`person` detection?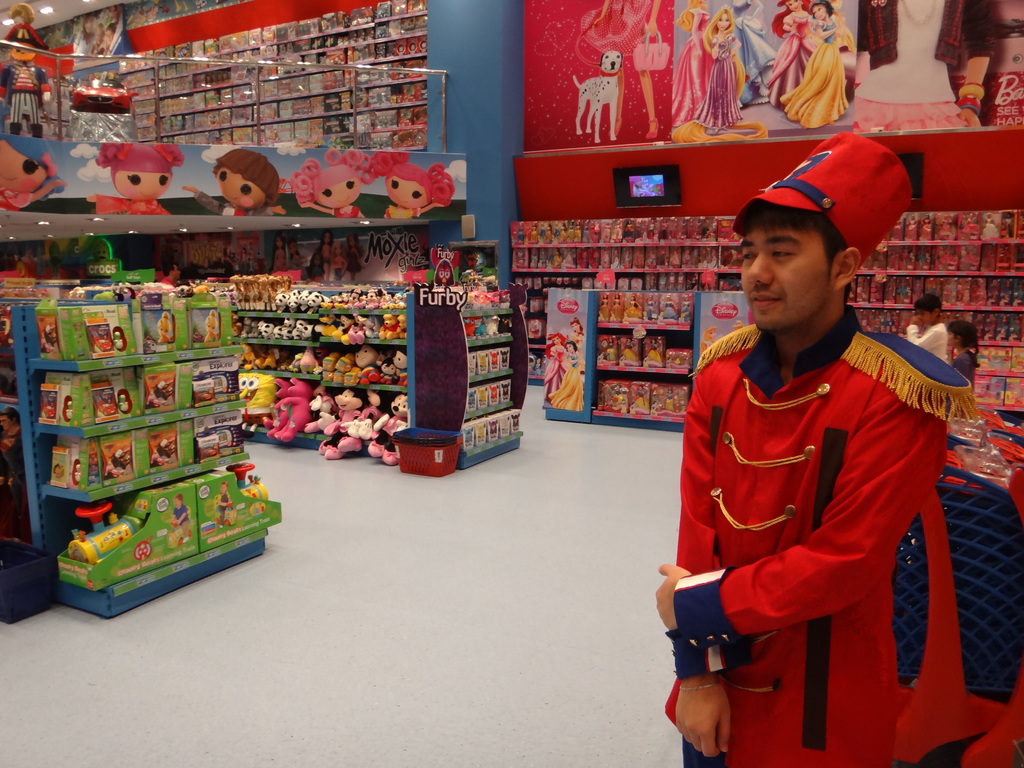
Rect(671, 0, 712, 128)
